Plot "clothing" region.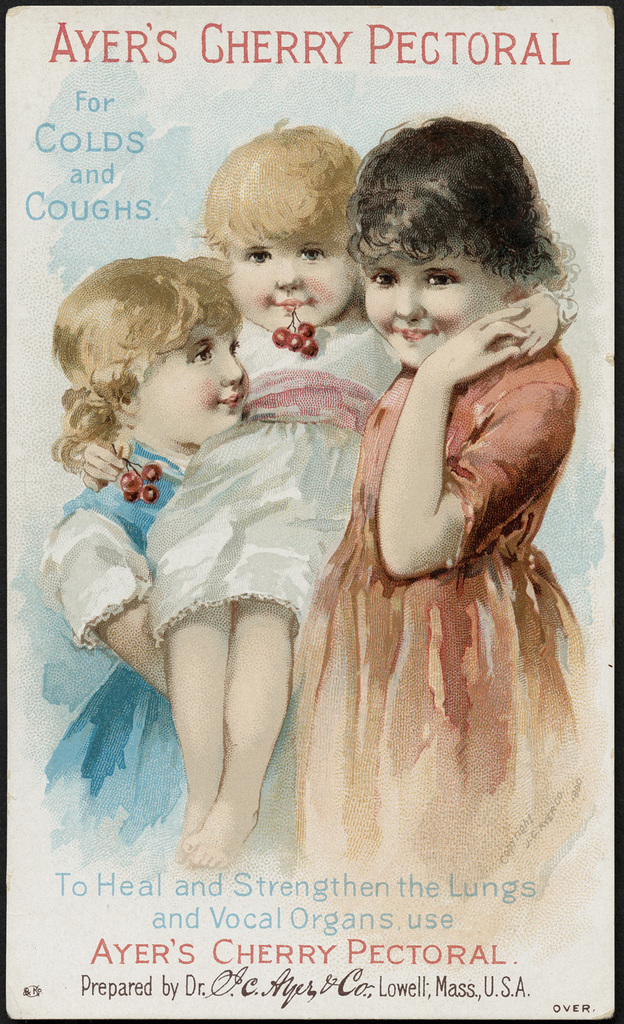
Plotted at (x1=266, y1=271, x2=595, y2=887).
